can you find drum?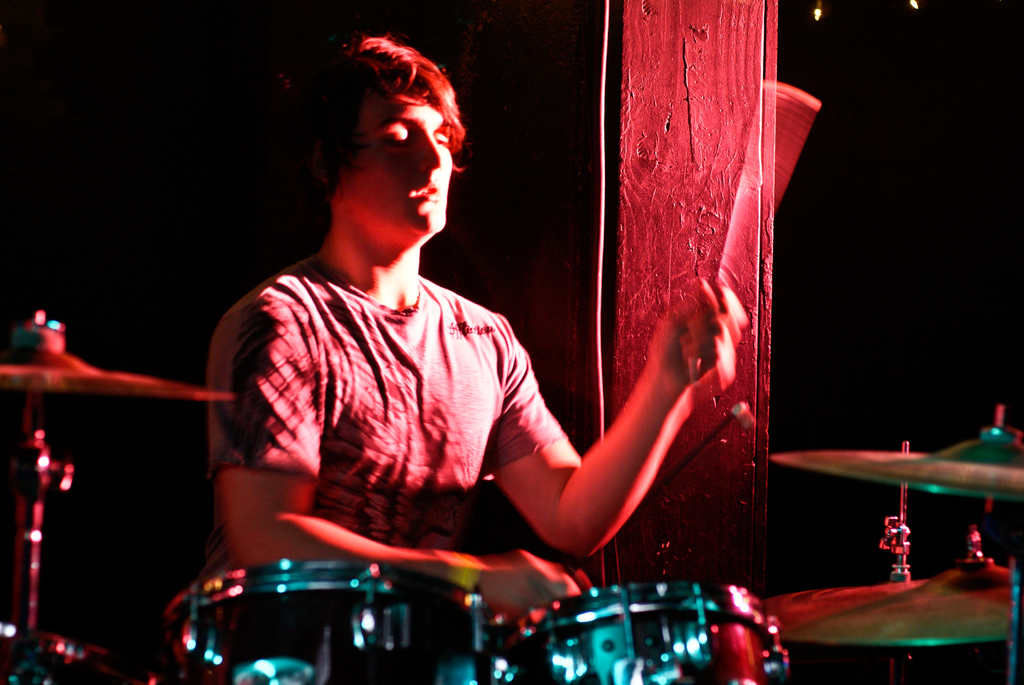
Yes, bounding box: select_region(484, 584, 793, 684).
